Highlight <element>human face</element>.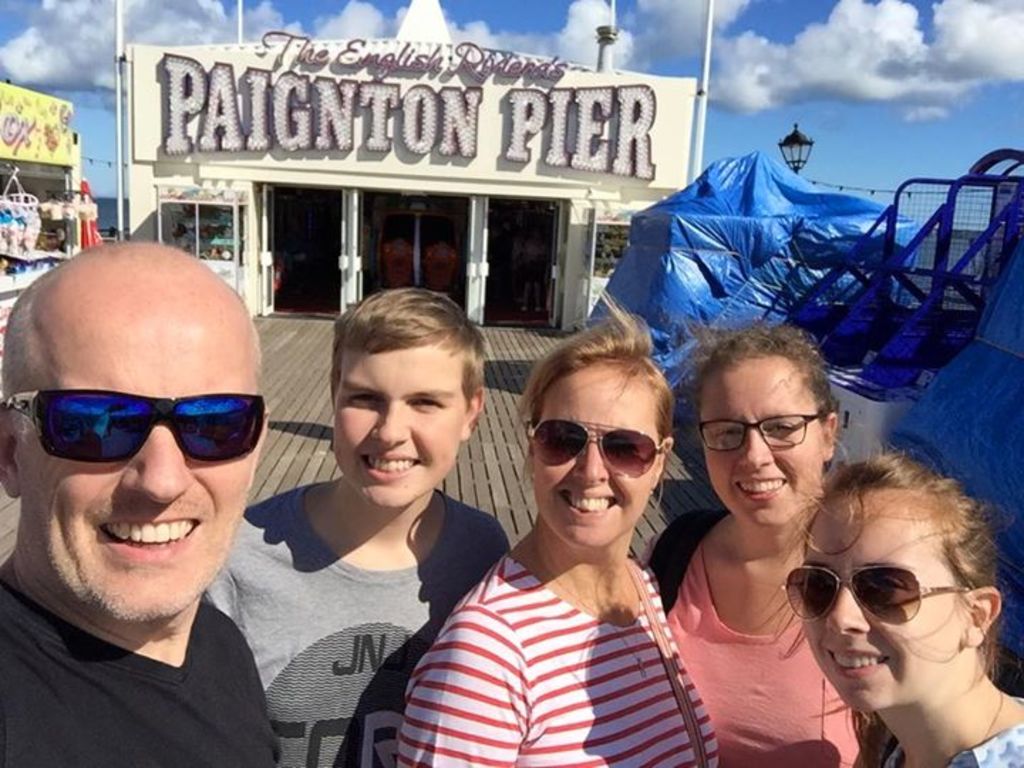
Highlighted region: bbox(806, 498, 963, 710).
